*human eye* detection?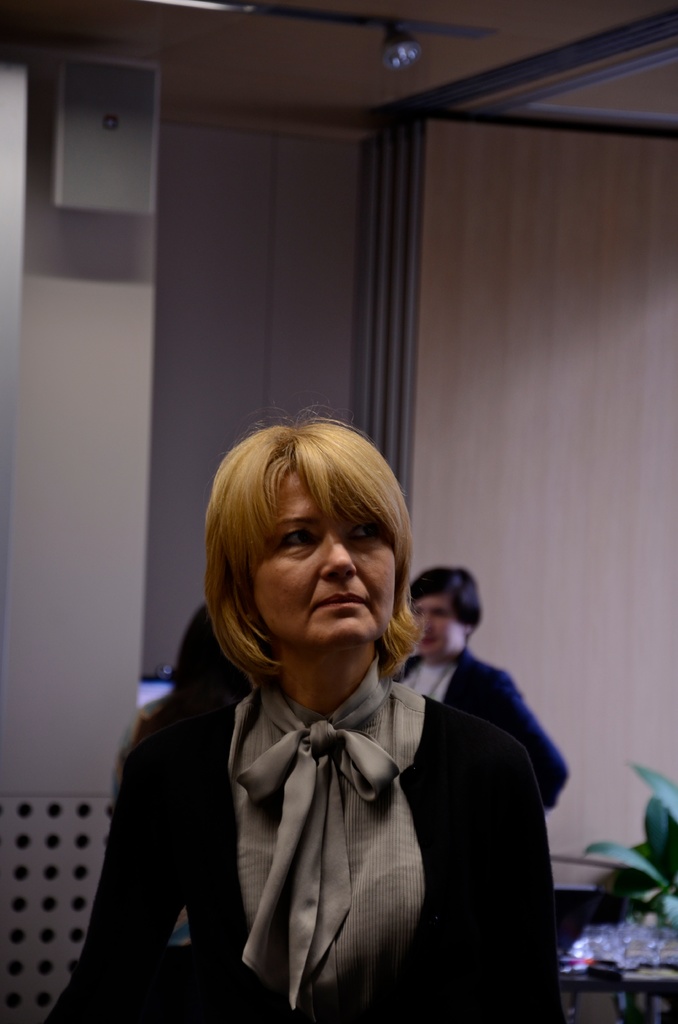
<bbox>266, 523, 323, 550</bbox>
